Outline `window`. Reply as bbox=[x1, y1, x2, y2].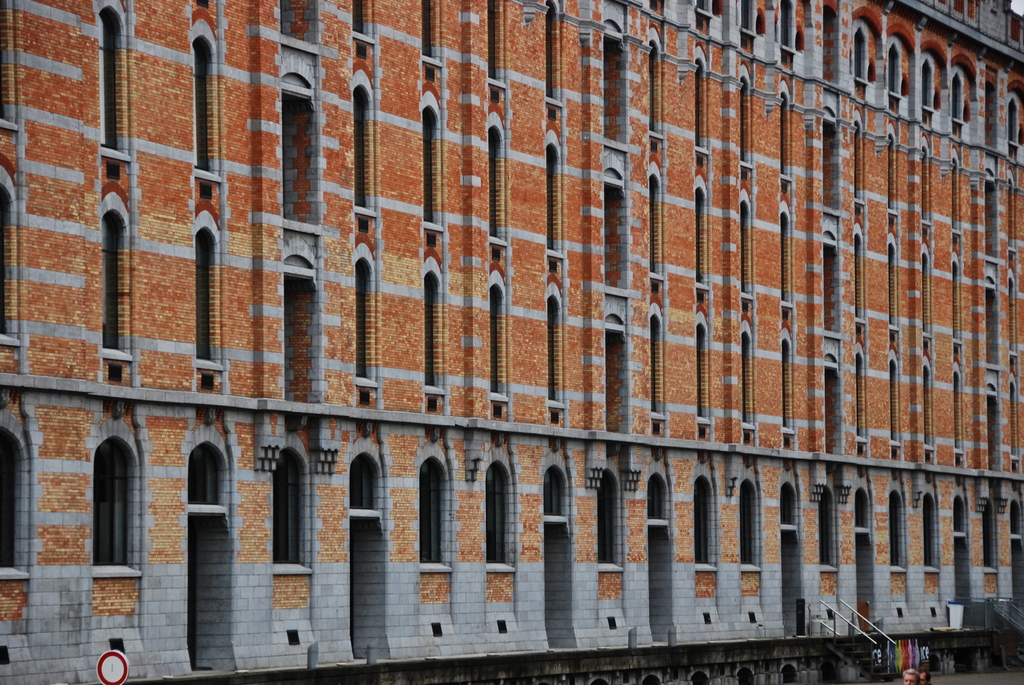
bbox=[269, 434, 311, 574].
